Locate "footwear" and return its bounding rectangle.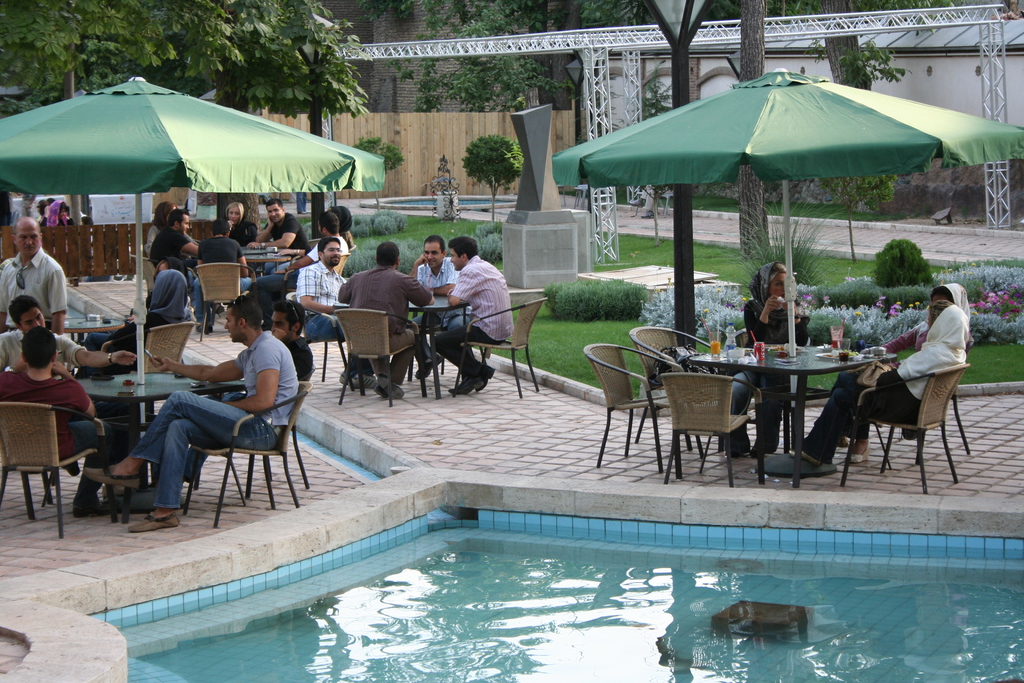
bbox=[344, 374, 368, 389].
